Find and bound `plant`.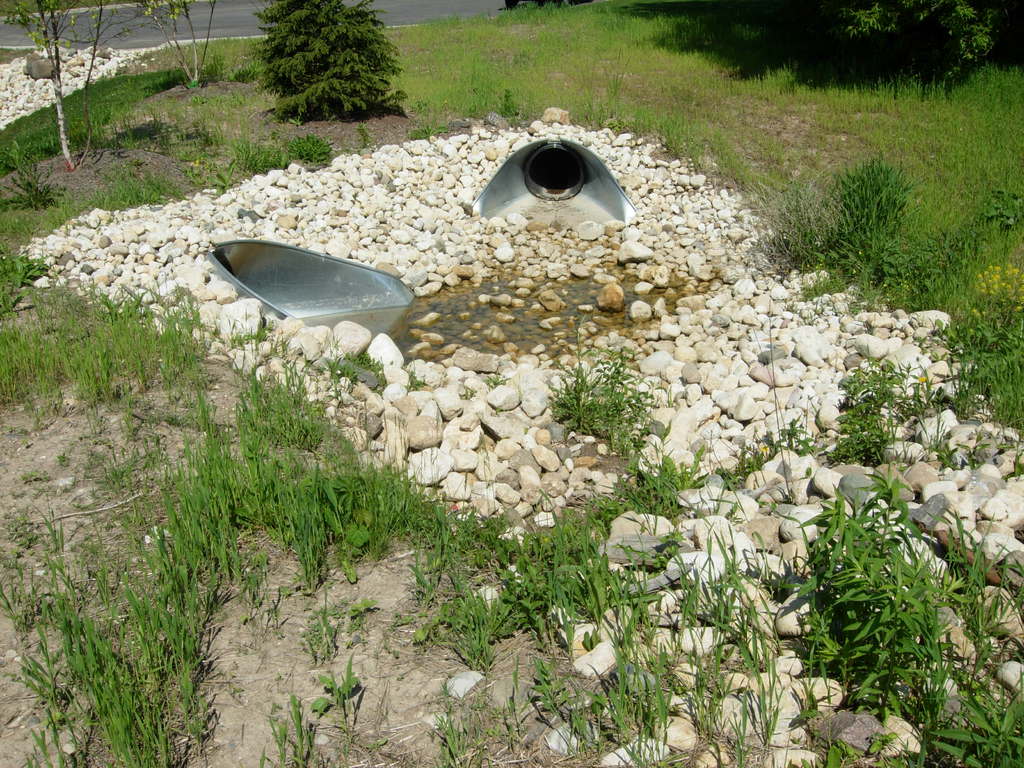
Bound: bbox=[161, 279, 201, 317].
